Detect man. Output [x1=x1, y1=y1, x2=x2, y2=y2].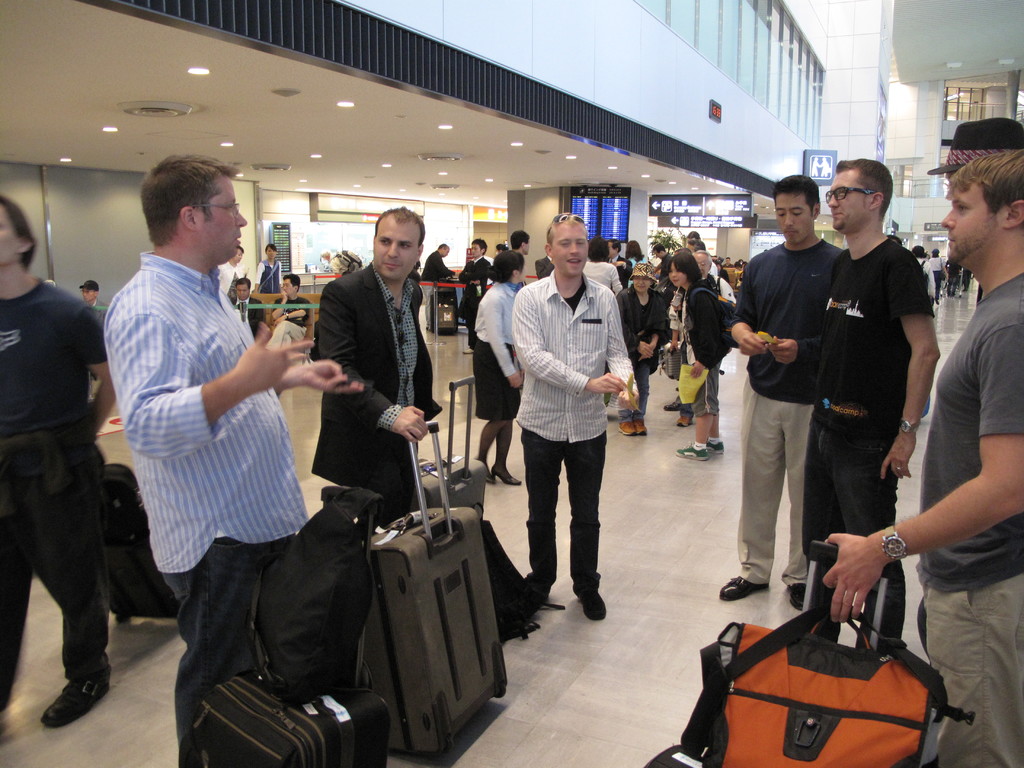
[x1=100, y1=156, x2=340, y2=723].
